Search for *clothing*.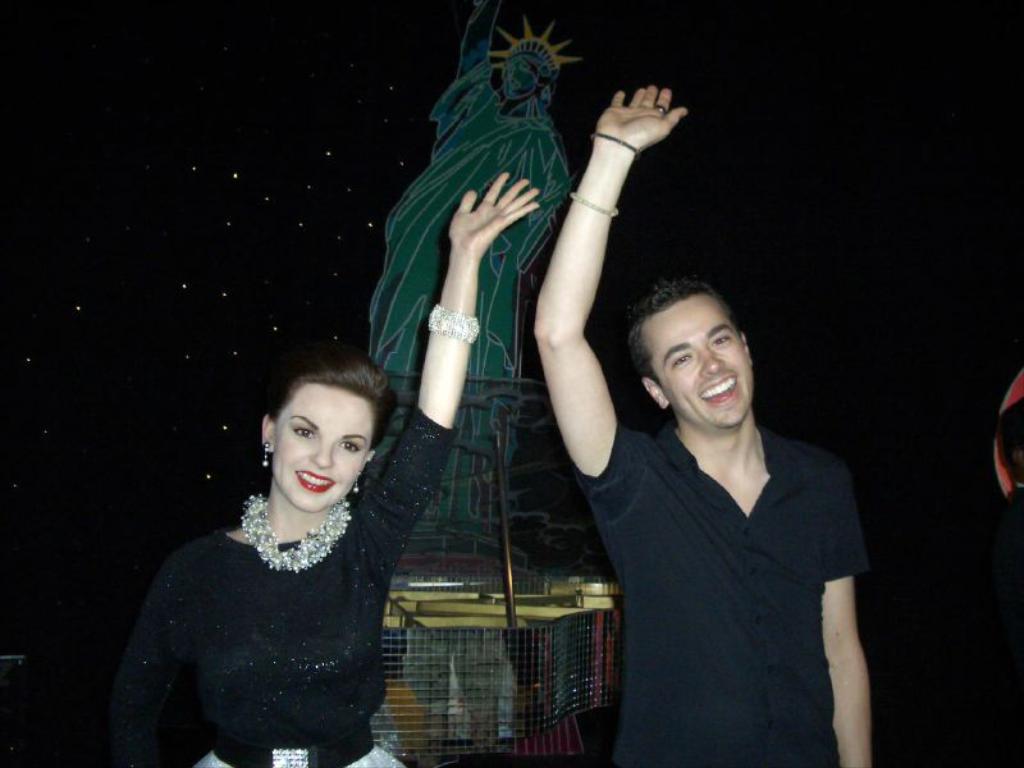
Found at box(573, 424, 868, 765).
